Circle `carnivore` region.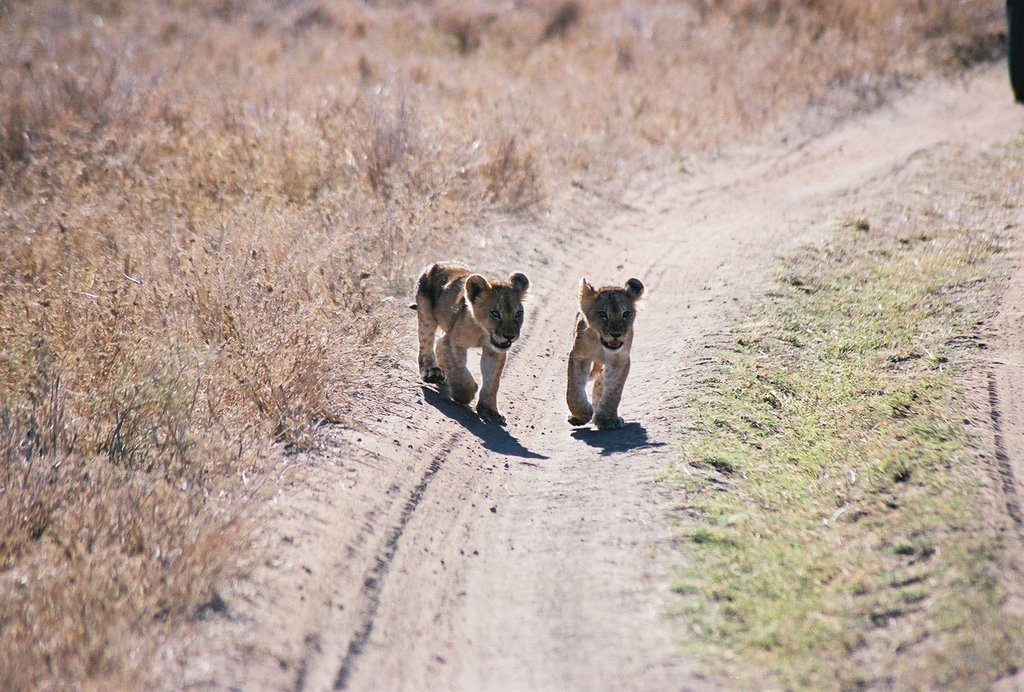
Region: <box>412,252,534,425</box>.
